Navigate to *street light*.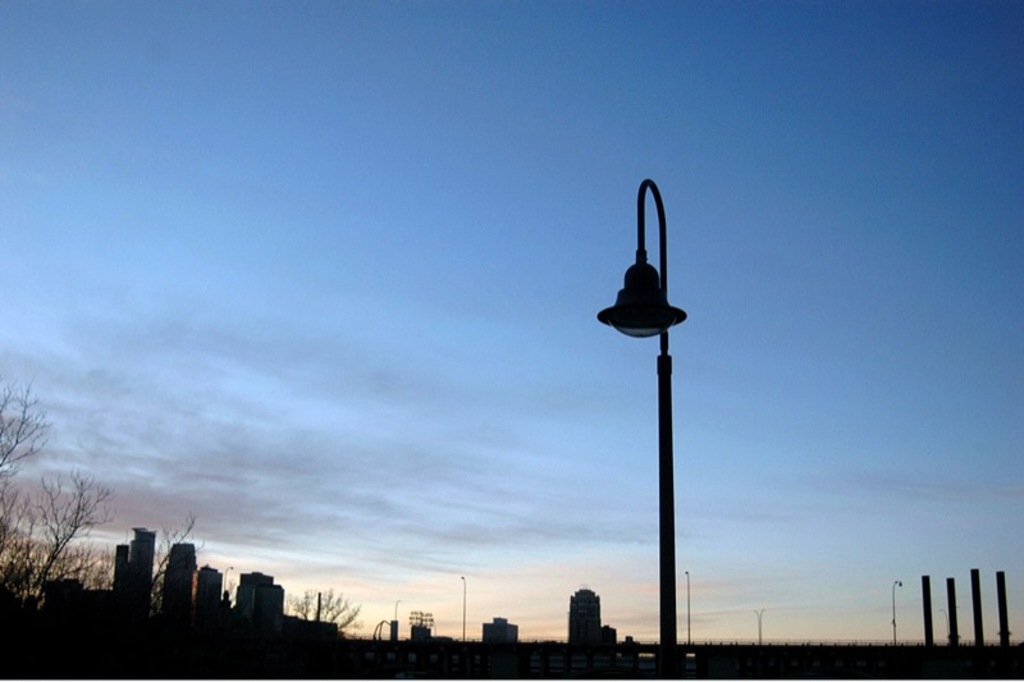
Navigation target: Rect(754, 607, 768, 644).
